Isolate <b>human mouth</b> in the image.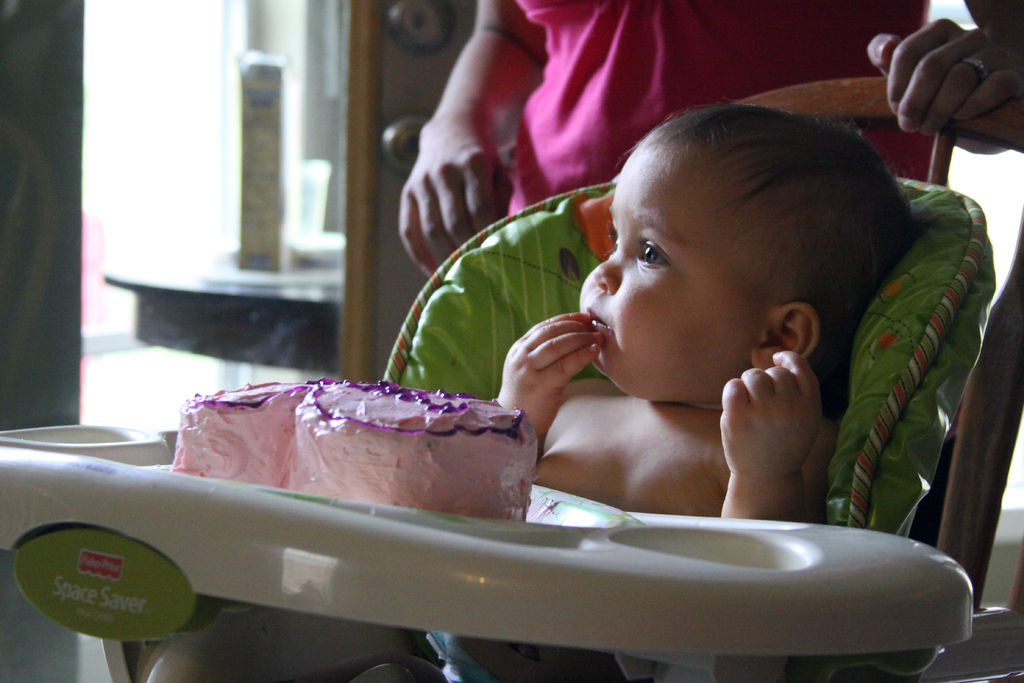
Isolated region: (x1=589, y1=309, x2=605, y2=328).
